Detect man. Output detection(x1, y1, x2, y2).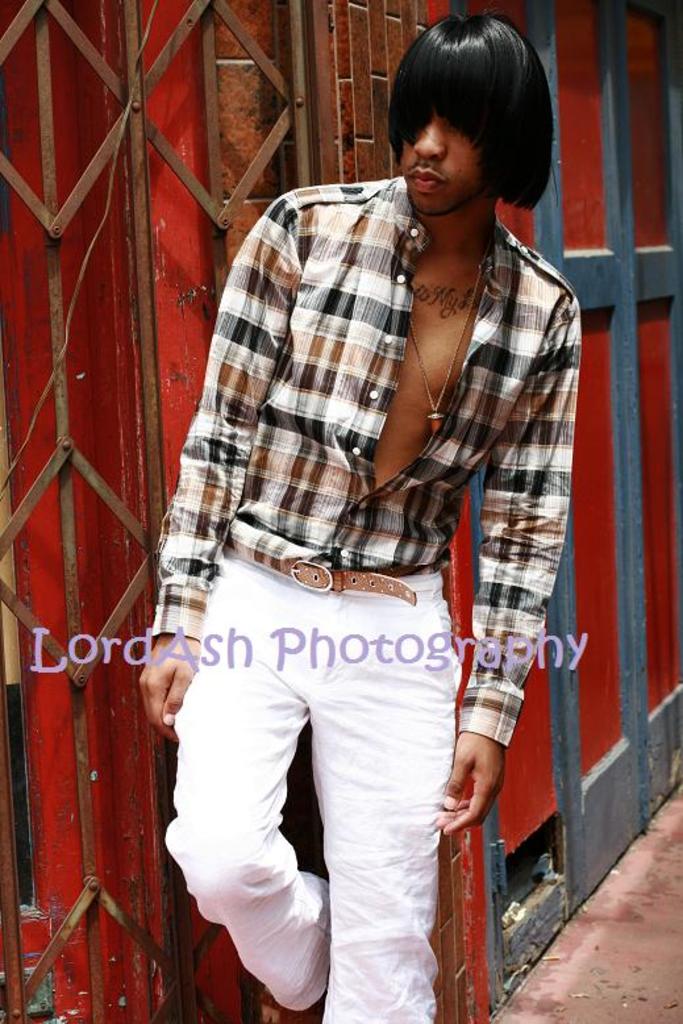
detection(118, 13, 596, 986).
